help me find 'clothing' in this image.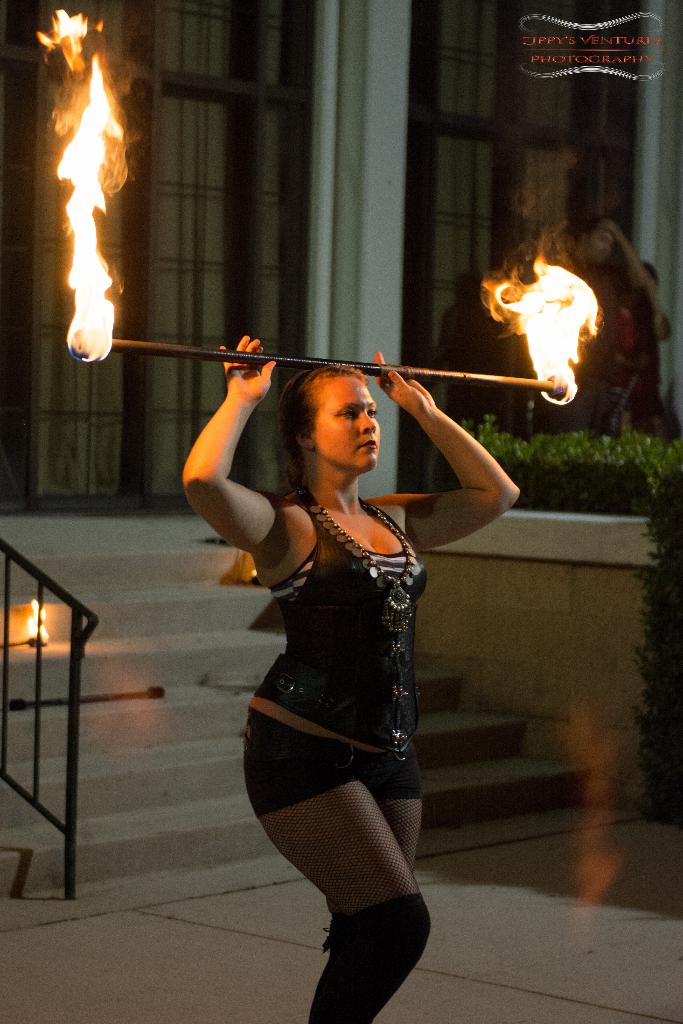
Found it: l=221, t=382, r=457, b=833.
